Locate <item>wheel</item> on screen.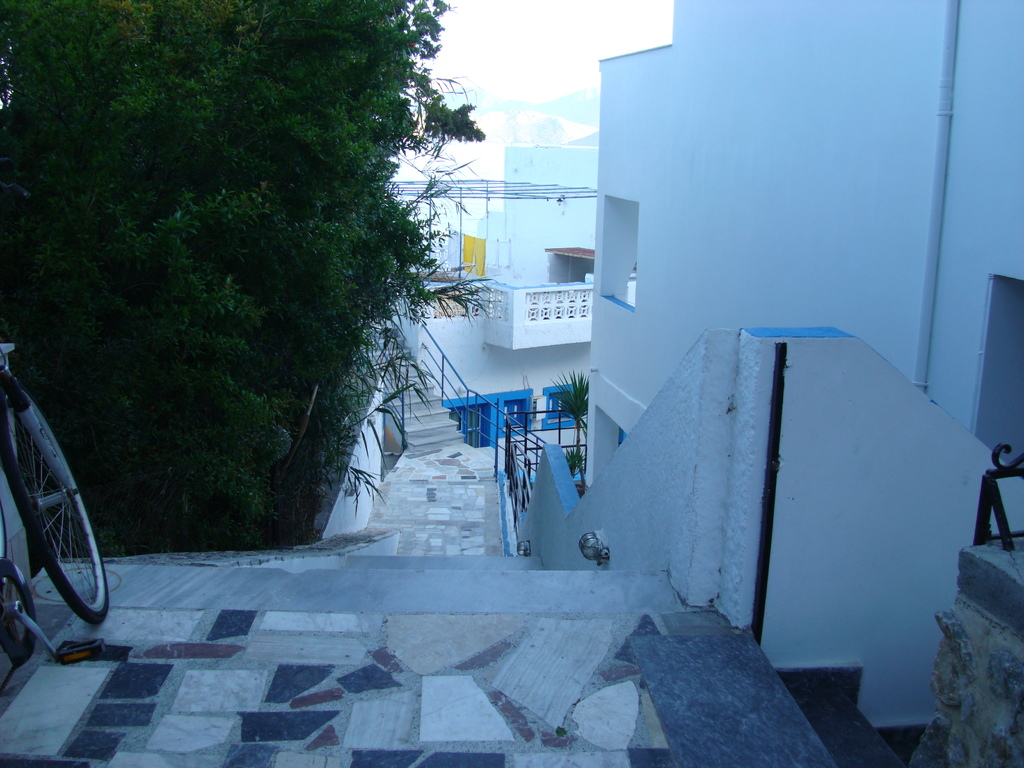
On screen at crop(1, 373, 113, 624).
